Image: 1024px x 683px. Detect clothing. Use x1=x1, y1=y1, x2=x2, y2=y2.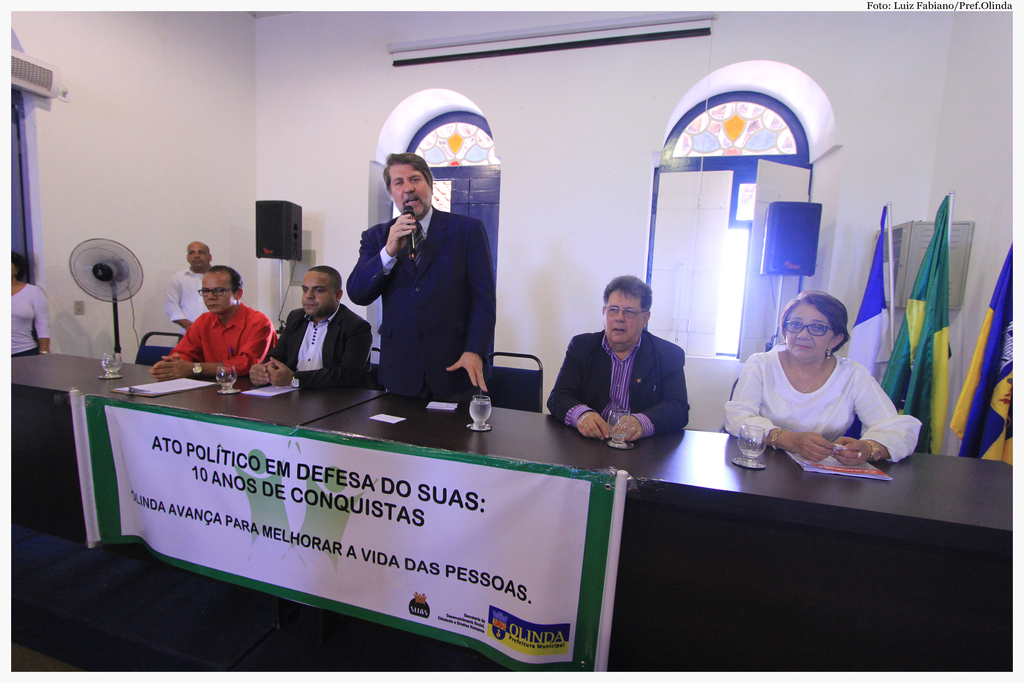
x1=730, y1=336, x2=918, y2=470.
